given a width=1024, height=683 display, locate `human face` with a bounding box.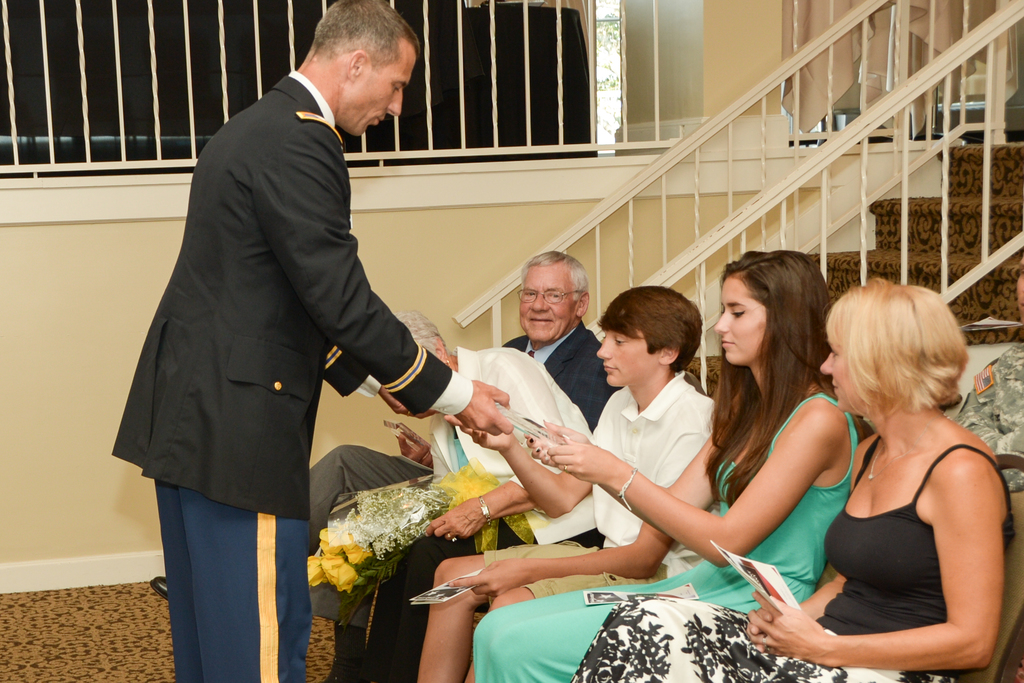
Located: <region>340, 43, 409, 136</region>.
